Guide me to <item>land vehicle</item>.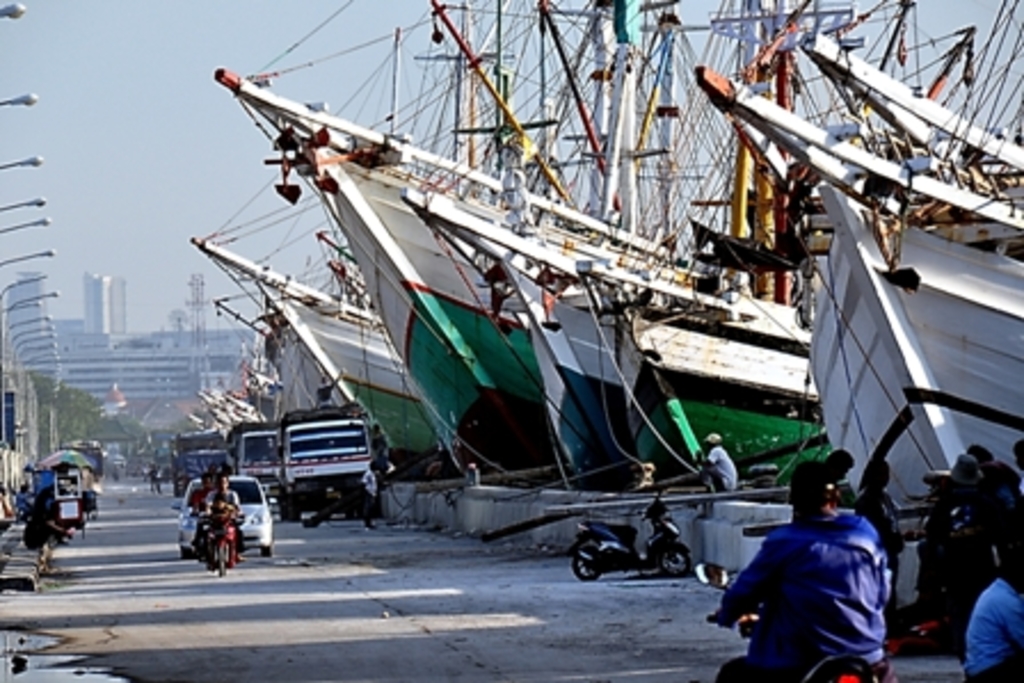
Guidance: Rect(699, 567, 889, 681).
